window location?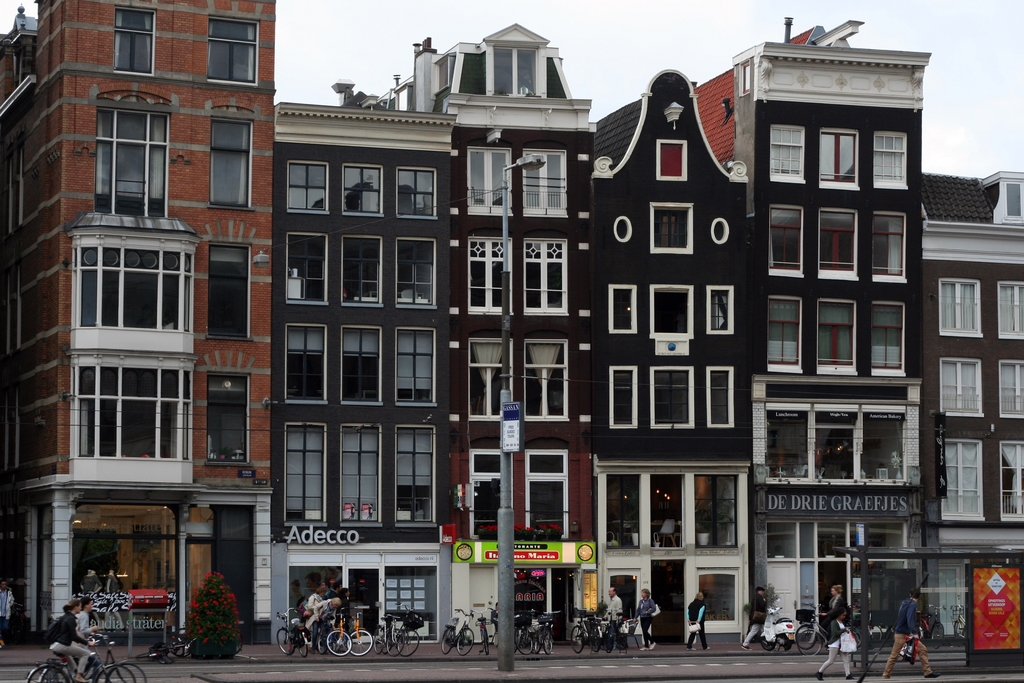
[873, 215, 908, 277]
